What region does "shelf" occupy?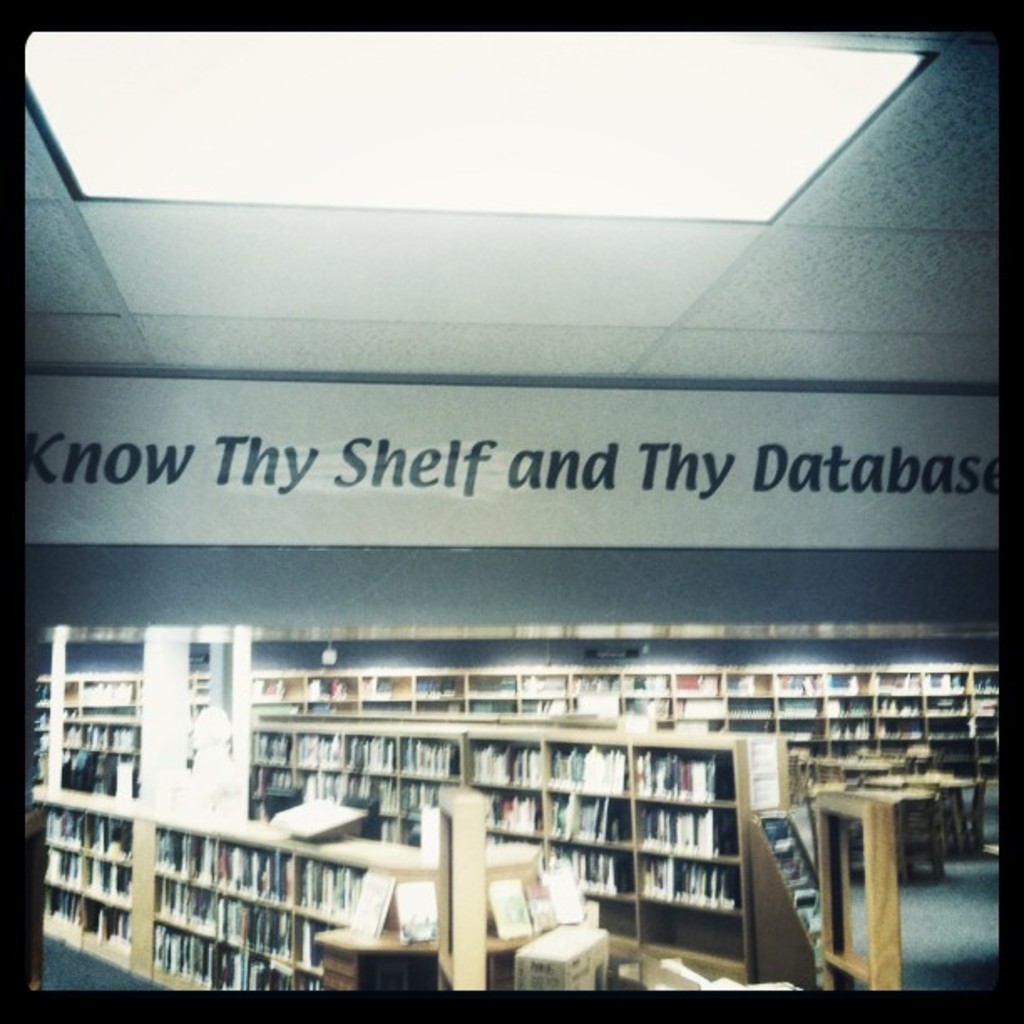
(left=288, top=755, right=338, bottom=796).
